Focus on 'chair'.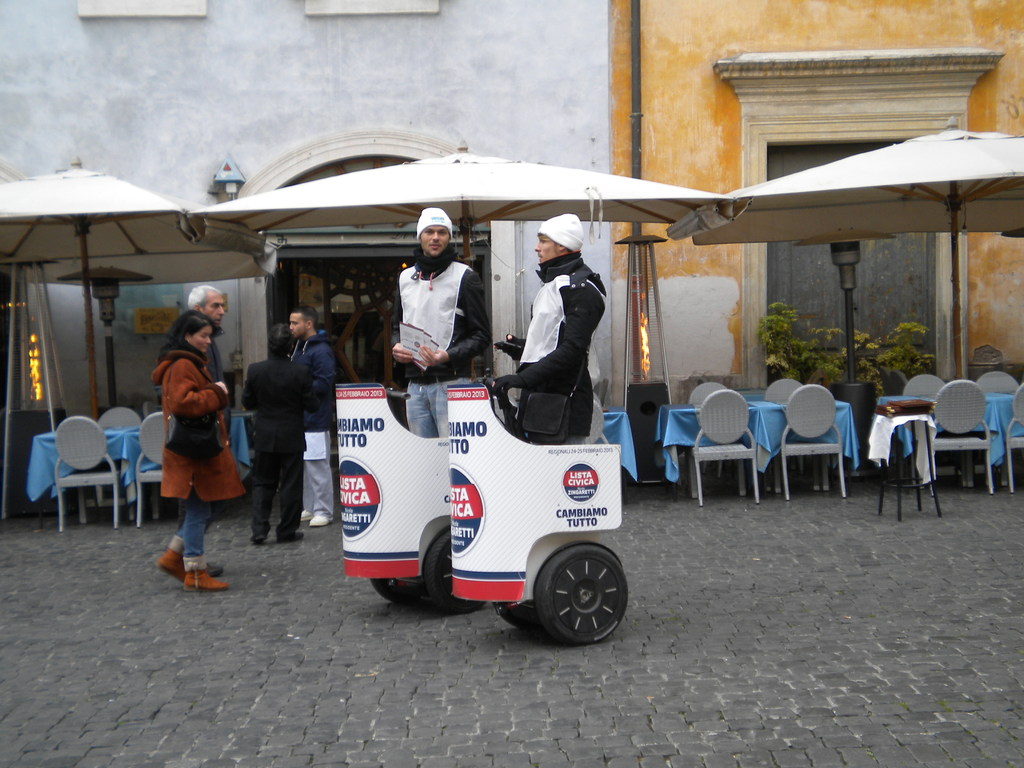
Focused at crop(689, 388, 760, 504).
